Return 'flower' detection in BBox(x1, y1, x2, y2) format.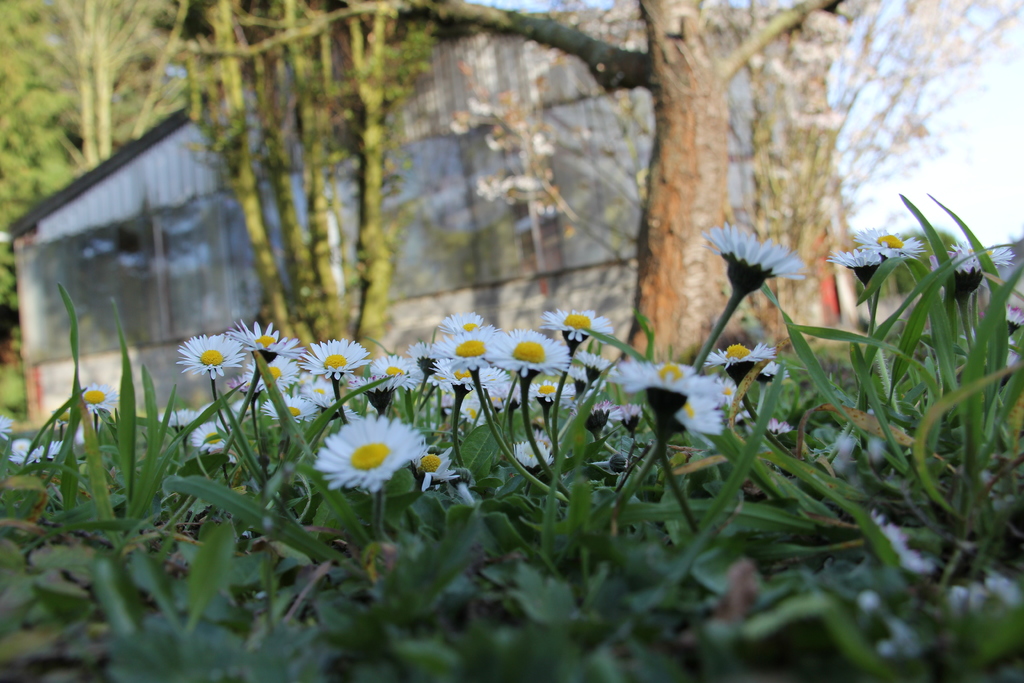
BBox(188, 418, 229, 457).
